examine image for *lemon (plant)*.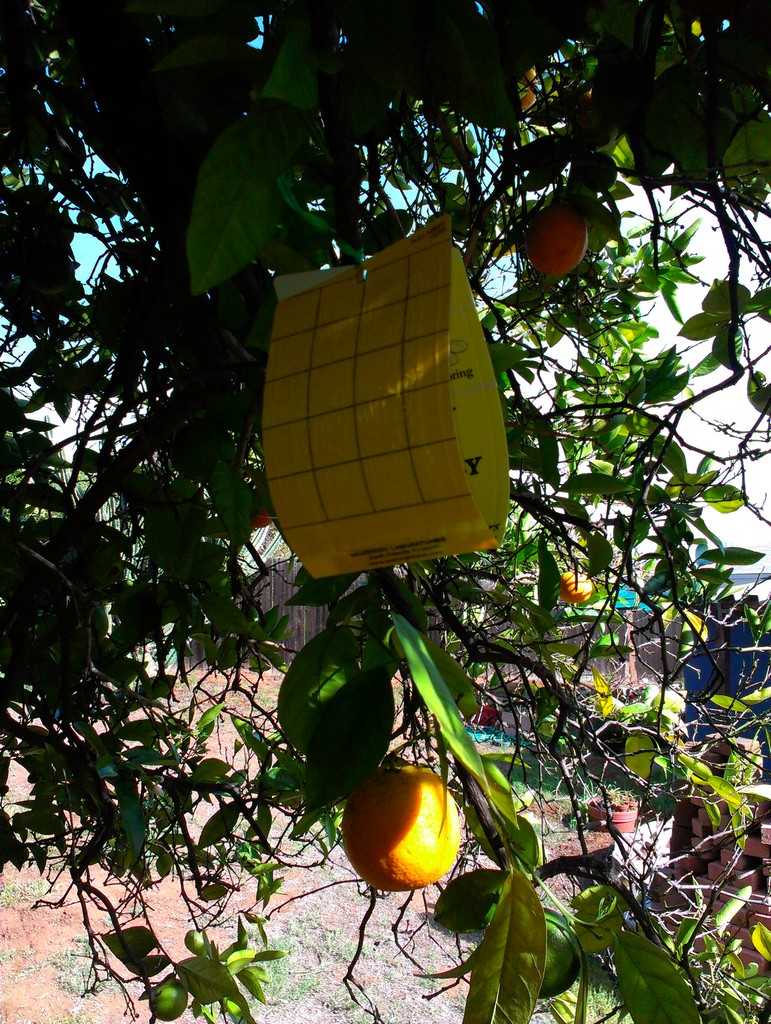
Examination result: 540, 922, 577, 998.
